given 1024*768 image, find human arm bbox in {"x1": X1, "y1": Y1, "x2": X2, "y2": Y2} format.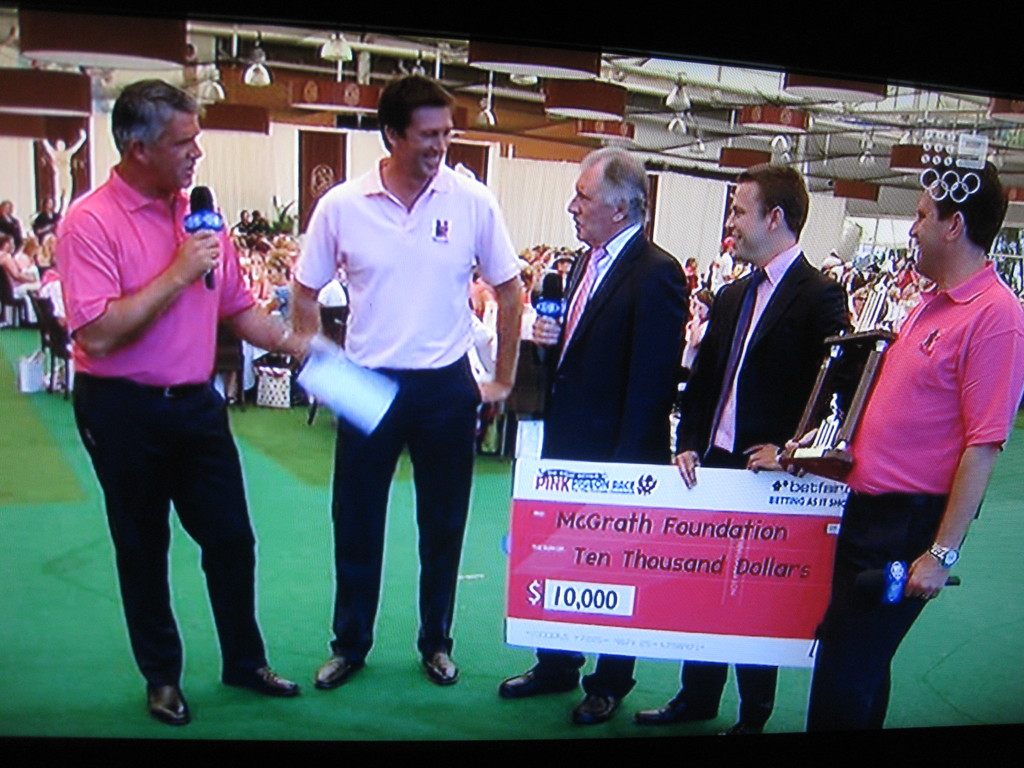
{"x1": 52, "y1": 204, "x2": 223, "y2": 357}.
